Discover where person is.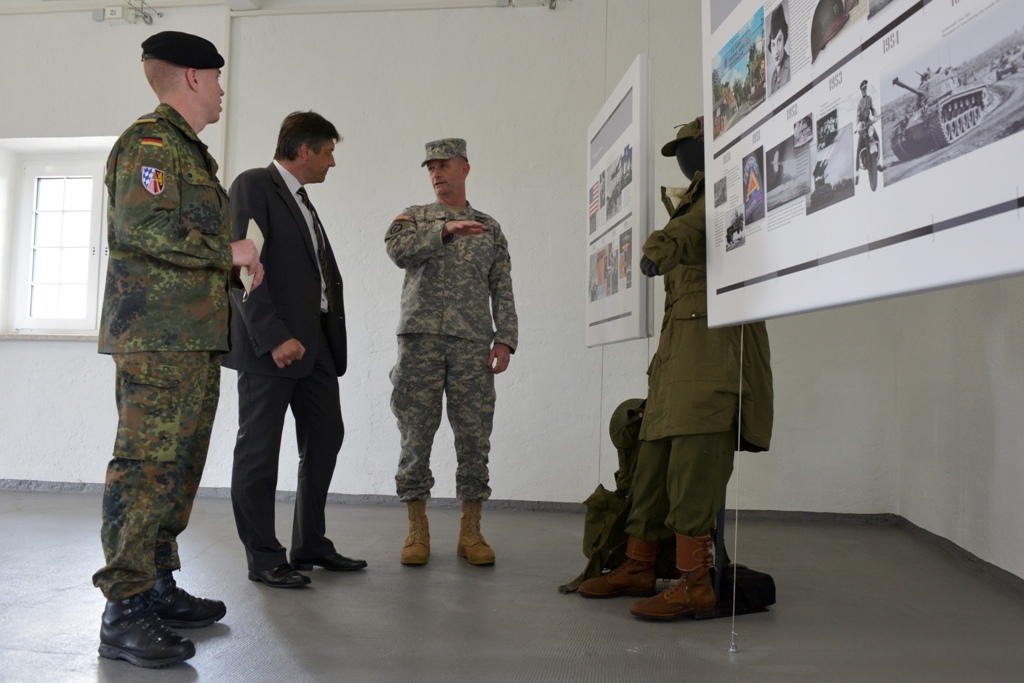
Discovered at [left=855, top=80, right=884, bottom=176].
